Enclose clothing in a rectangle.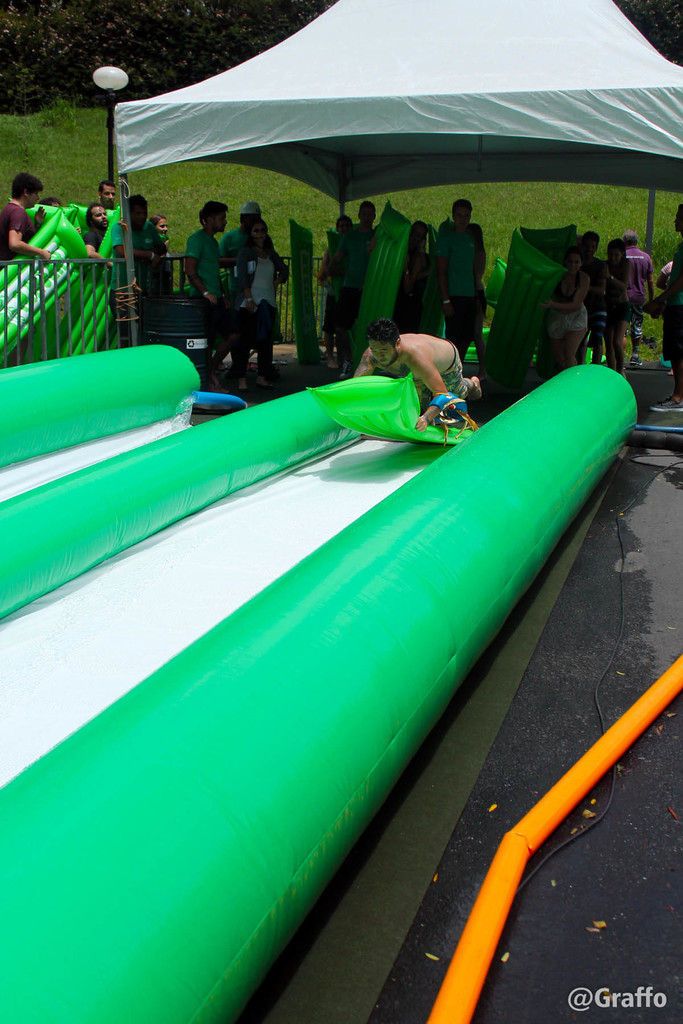
0, 191, 35, 252.
